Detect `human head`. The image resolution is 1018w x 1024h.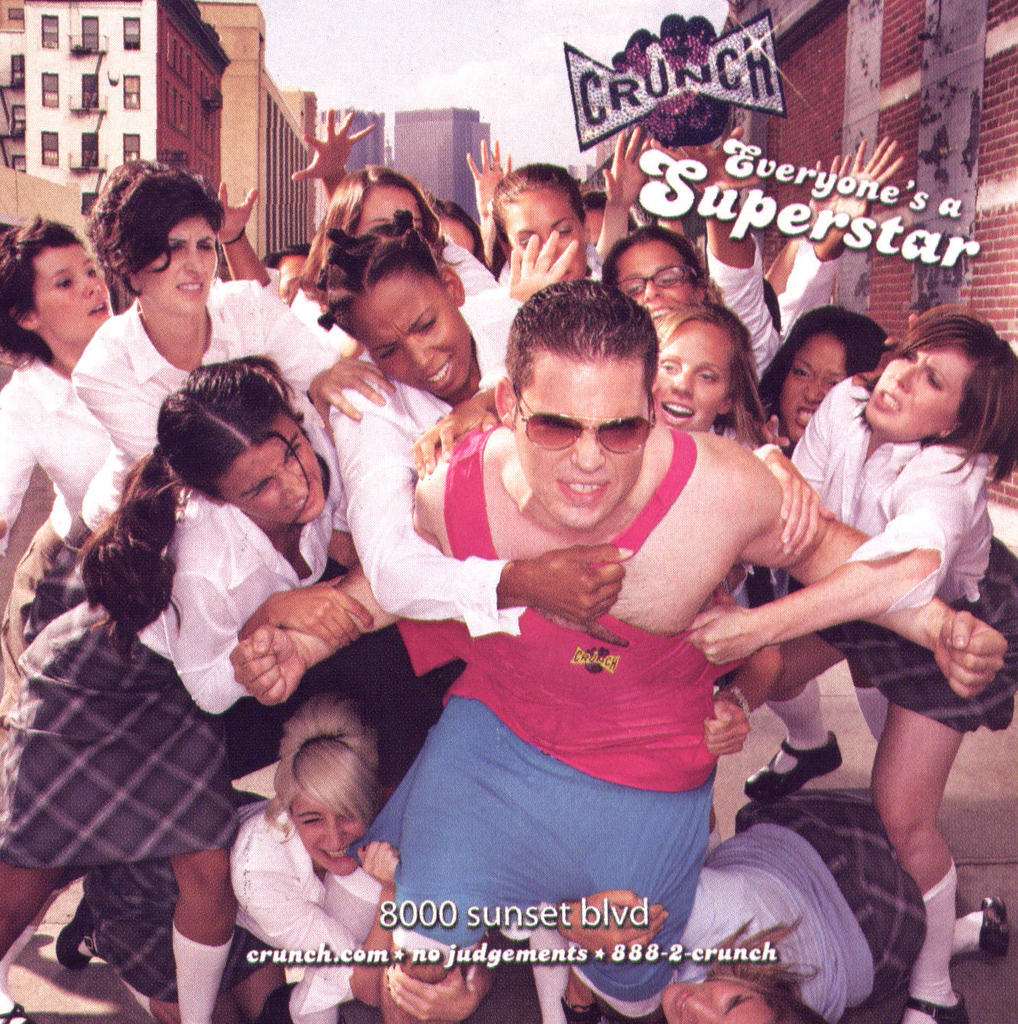
{"left": 488, "top": 159, "right": 588, "bottom": 280}.
